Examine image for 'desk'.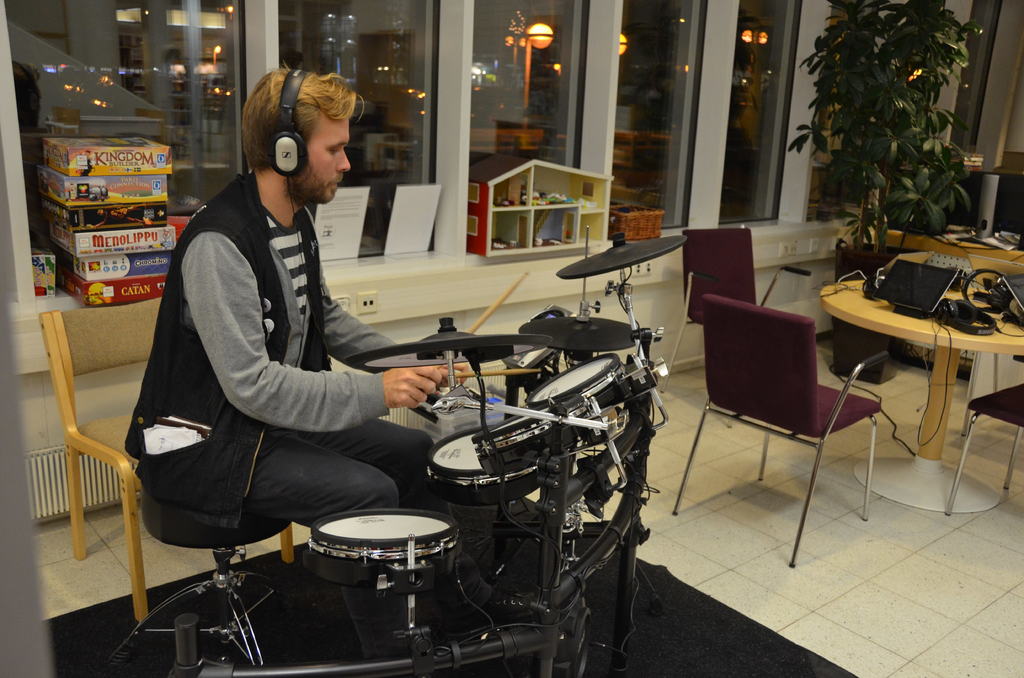
Examination result: [792,229,1018,528].
